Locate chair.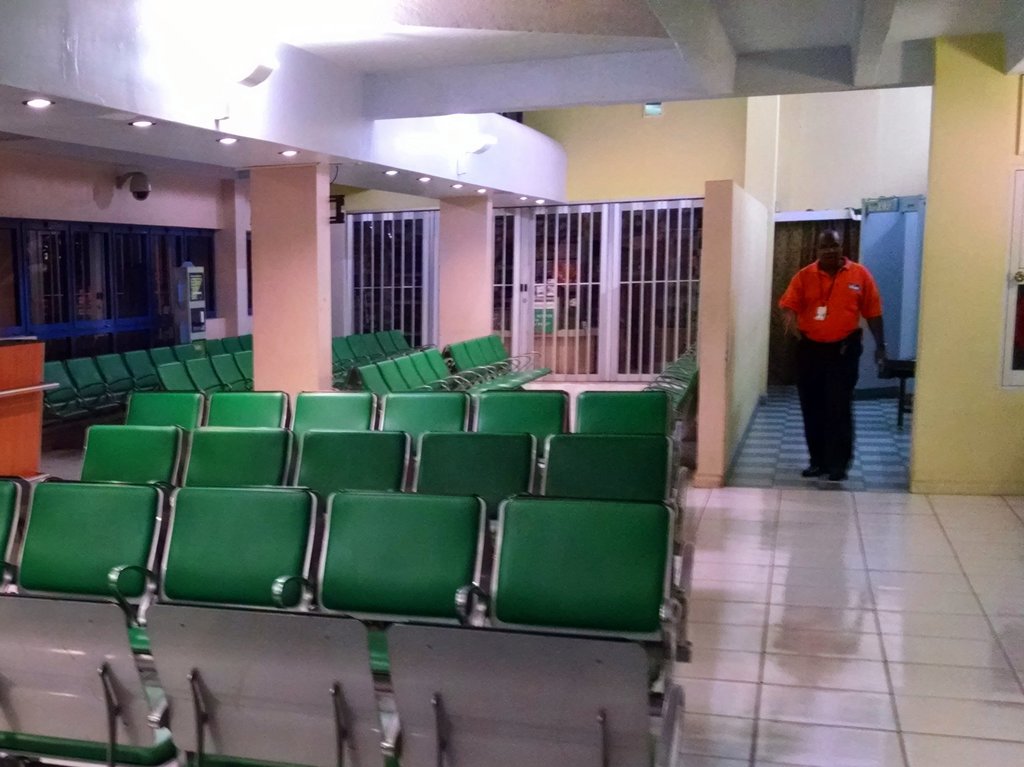
Bounding box: box(317, 490, 488, 690).
